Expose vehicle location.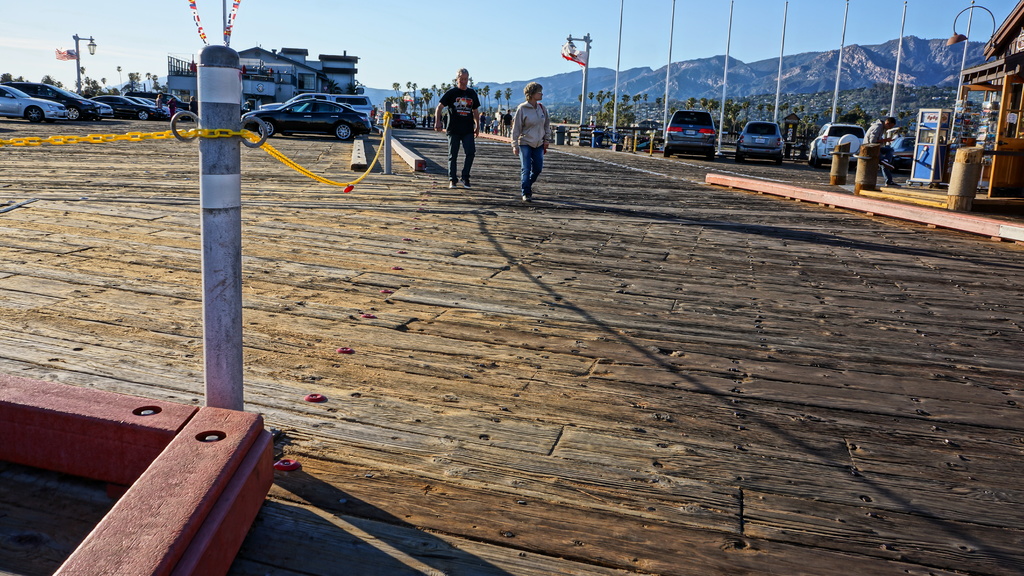
Exposed at BBox(253, 88, 383, 125).
